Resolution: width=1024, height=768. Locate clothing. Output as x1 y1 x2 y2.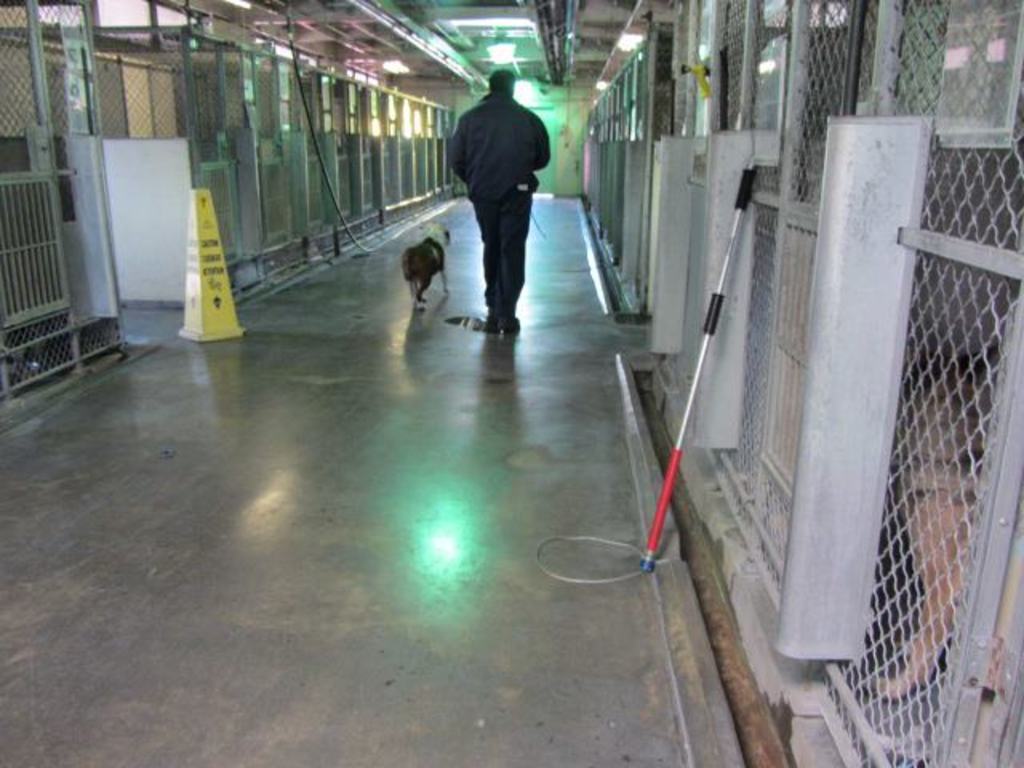
437 54 554 306.
